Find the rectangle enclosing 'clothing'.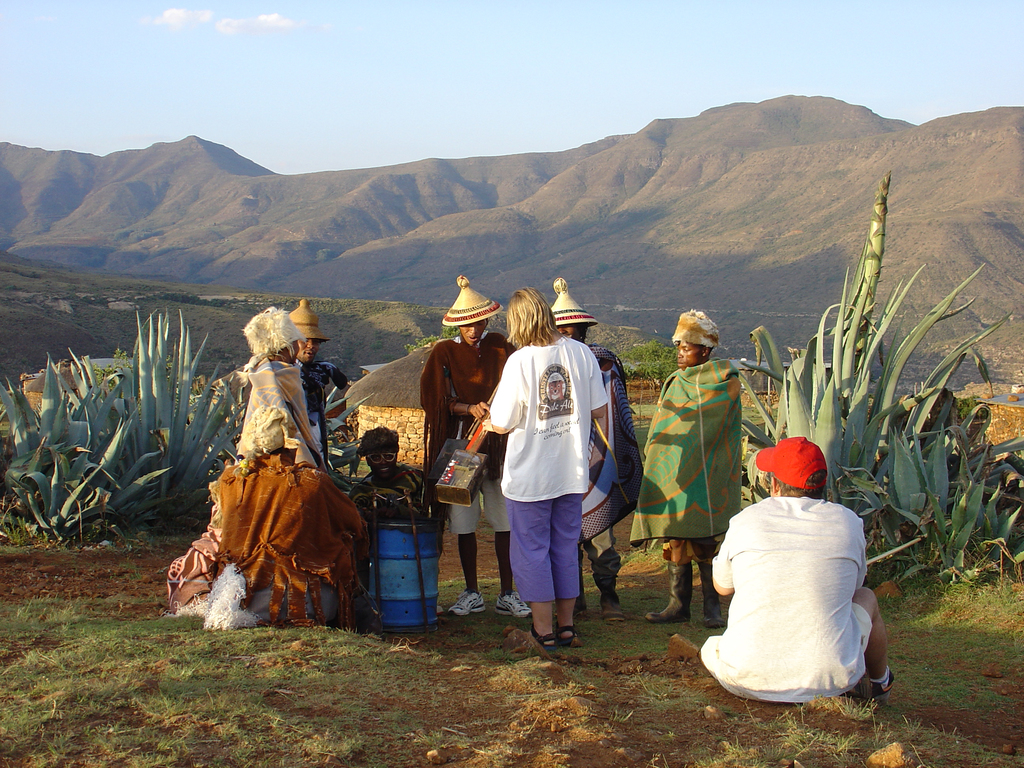
<bbox>419, 338, 518, 531</bbox>.
